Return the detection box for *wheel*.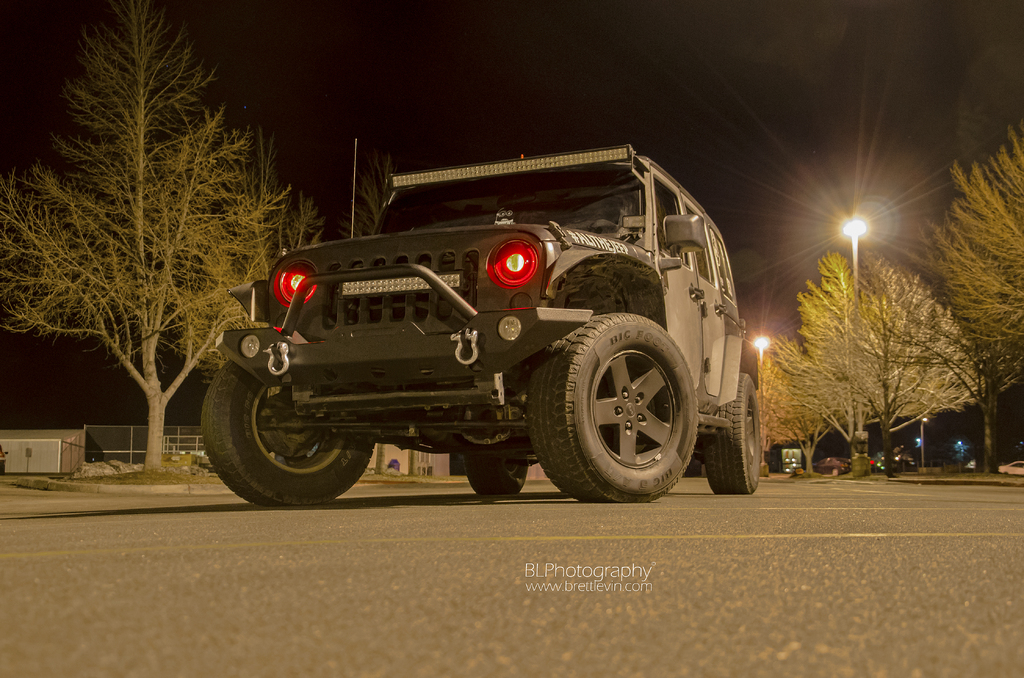
199:364:379:505.
